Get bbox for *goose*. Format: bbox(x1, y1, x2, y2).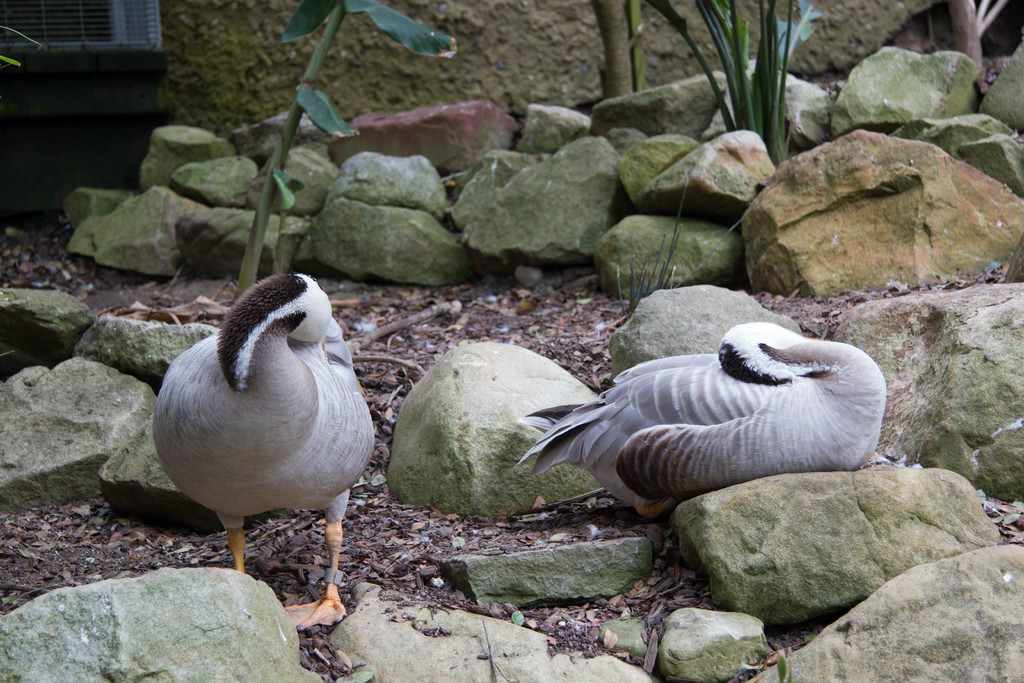
bbox(154, 274, 377, 633).
